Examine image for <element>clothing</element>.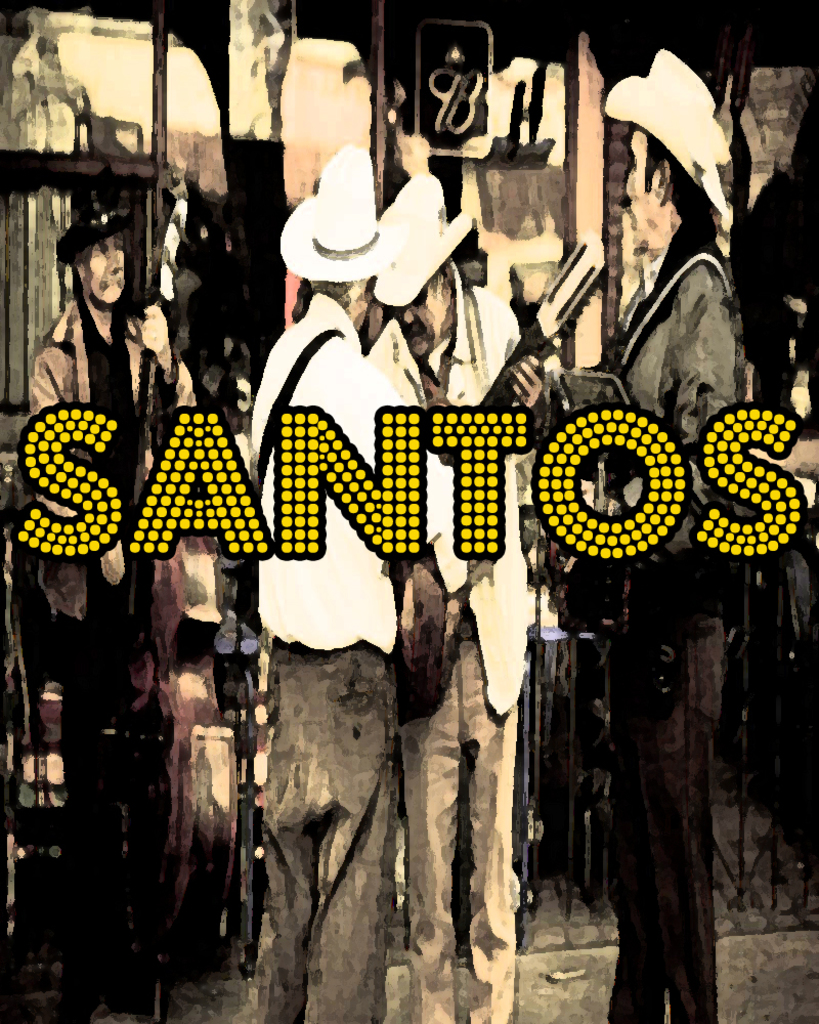
Examination result: [left=538, top=222, right=746, bottom=1023].
